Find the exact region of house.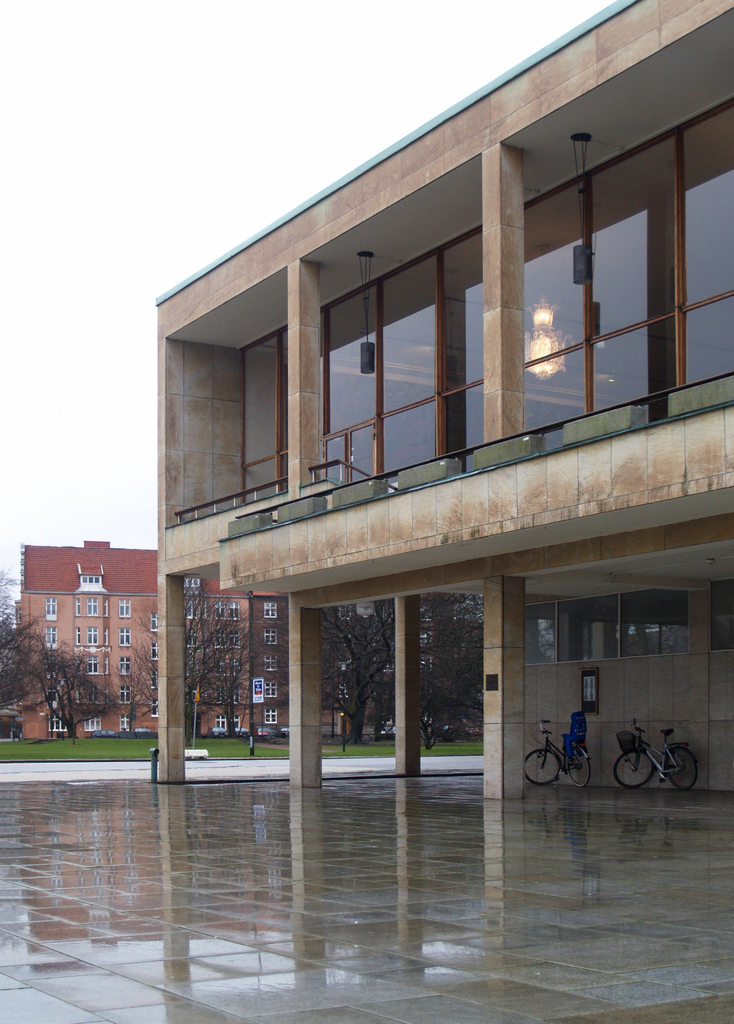
Exact region: left=11, top=533, right=484, bottom=739.
